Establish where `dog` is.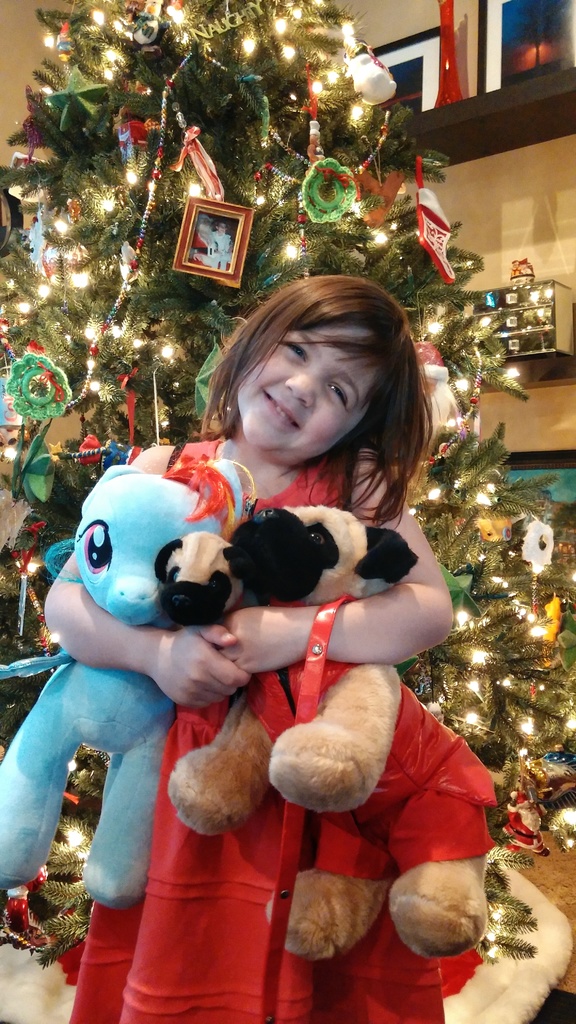
Established at 154/533/252/632.
